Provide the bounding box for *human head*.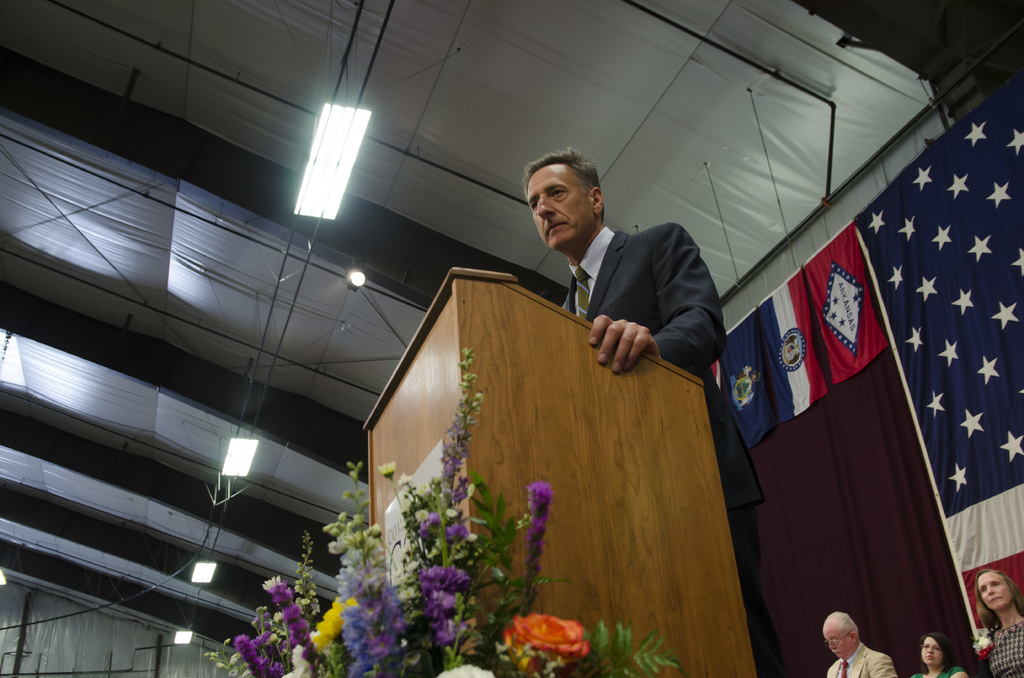
(x1=524, y1=150, x2=610, y2=238).
